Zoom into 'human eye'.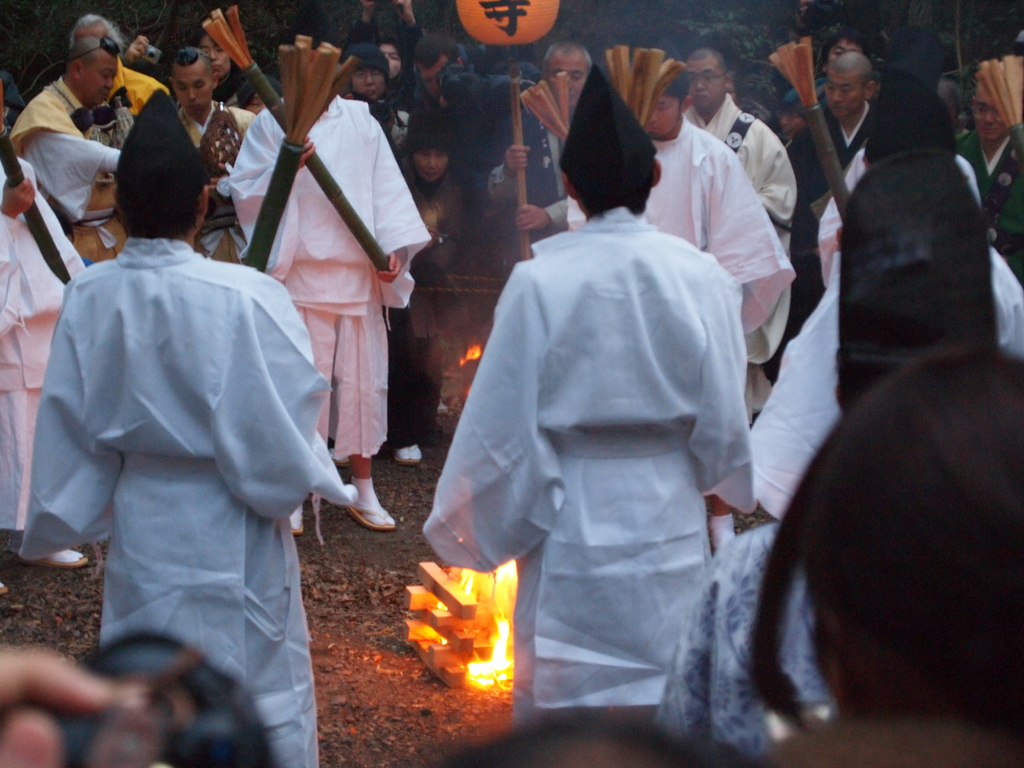
Zoom target: 192, 79, 205, 89.
